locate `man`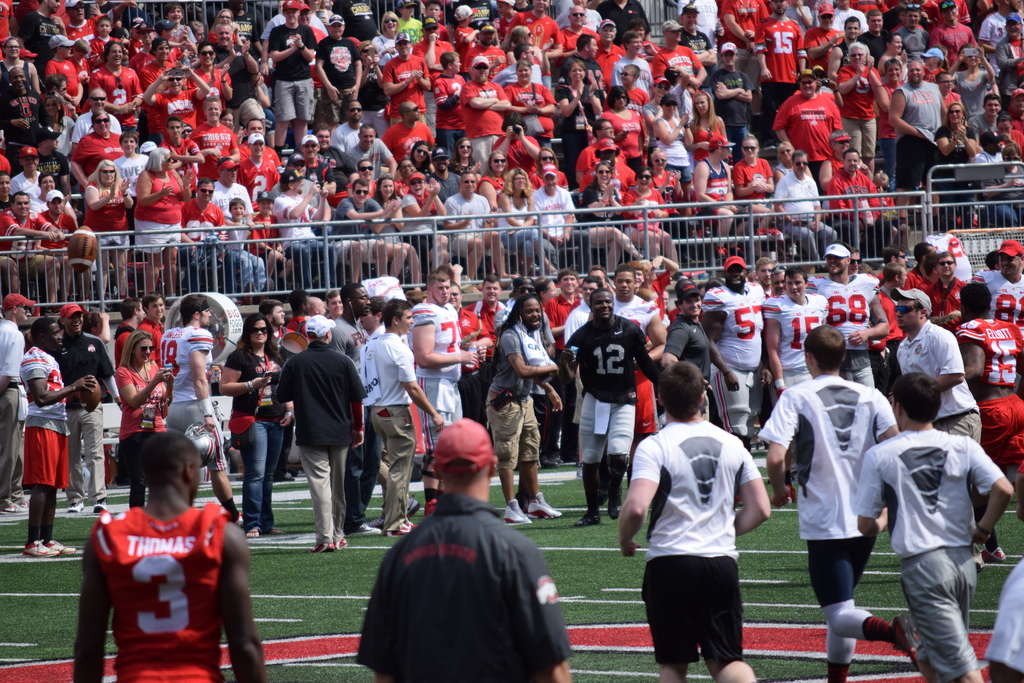
l=705, t=256, r=780, b=429
